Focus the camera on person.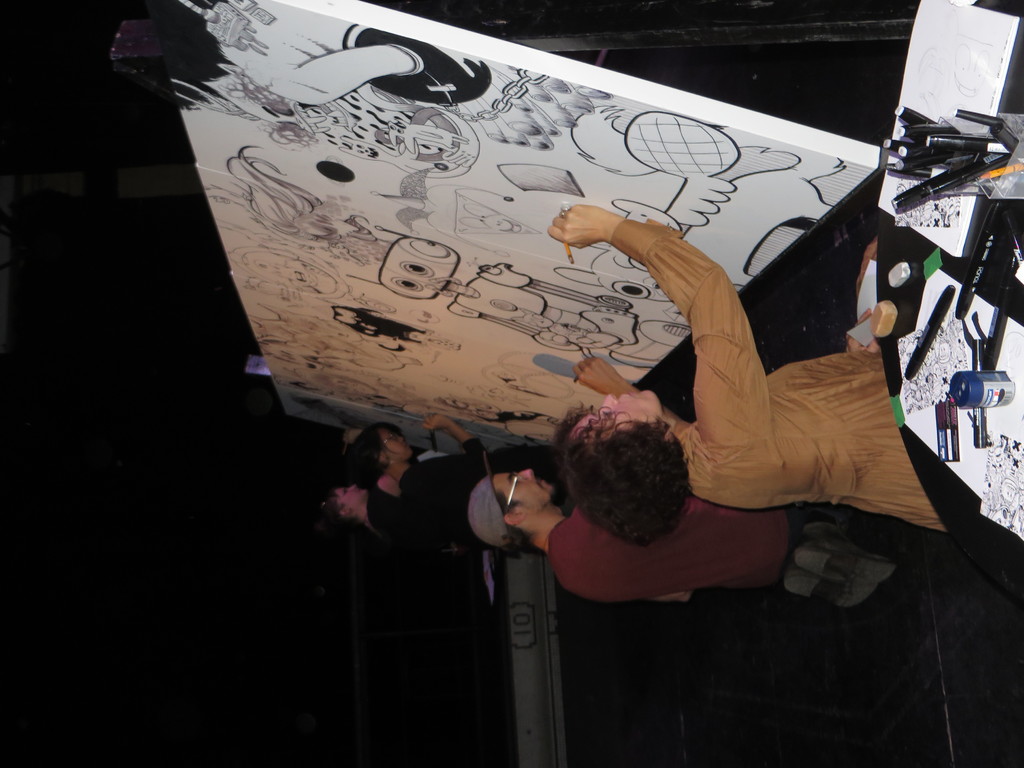
Focus region: [545, 197, 948, 550].
